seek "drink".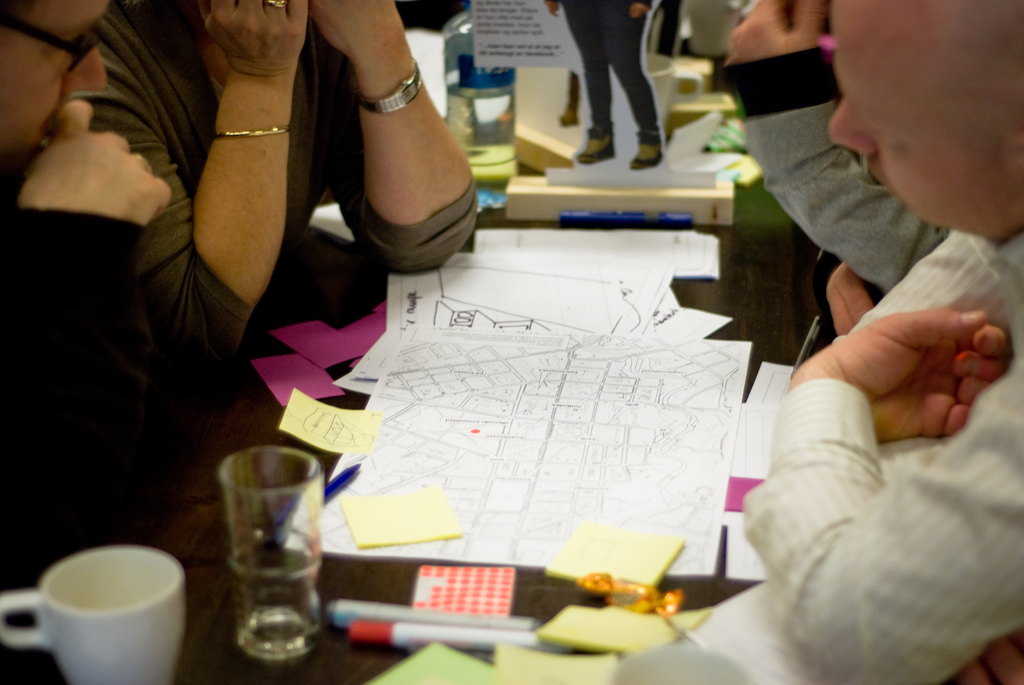
bbox(445, 86, 519, 207).
